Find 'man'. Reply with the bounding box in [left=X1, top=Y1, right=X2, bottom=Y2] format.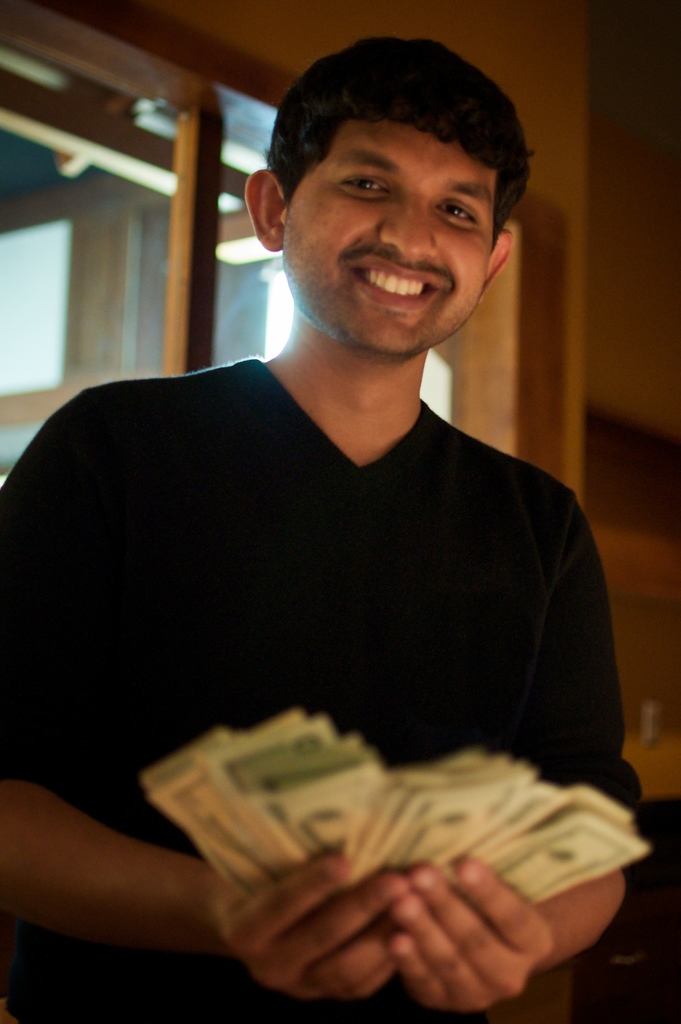
[left=34, top=70, right=637, bottom=1023].
